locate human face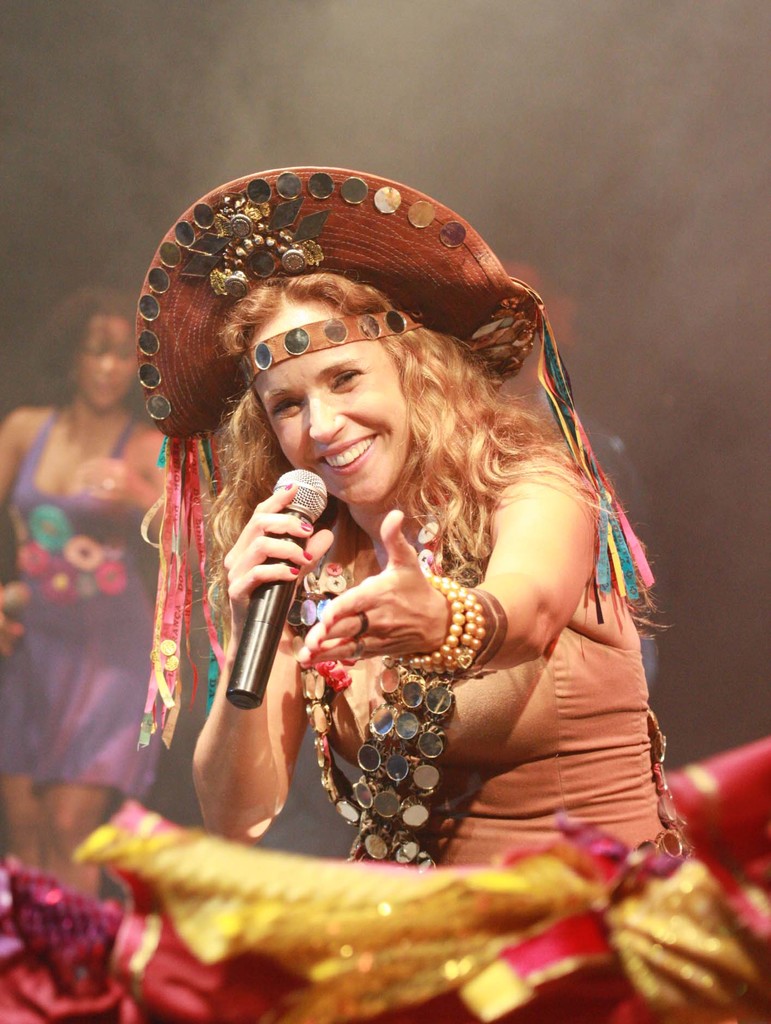
box(71, 305, 146, 415)
